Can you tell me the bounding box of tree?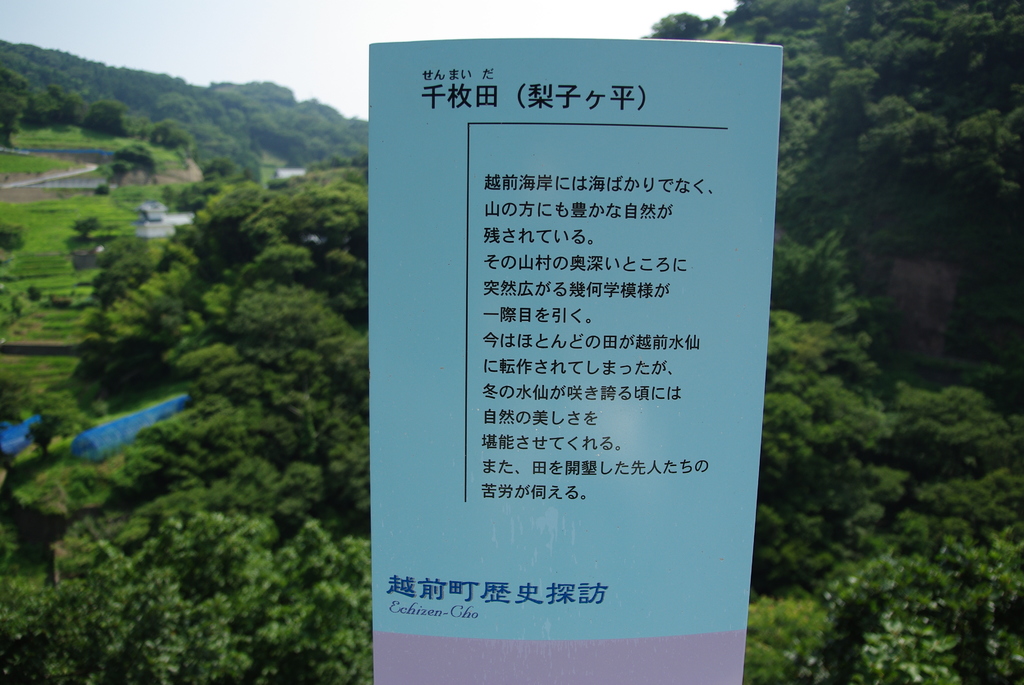
<bbox>145, 90, 200, 145</bbox>.
